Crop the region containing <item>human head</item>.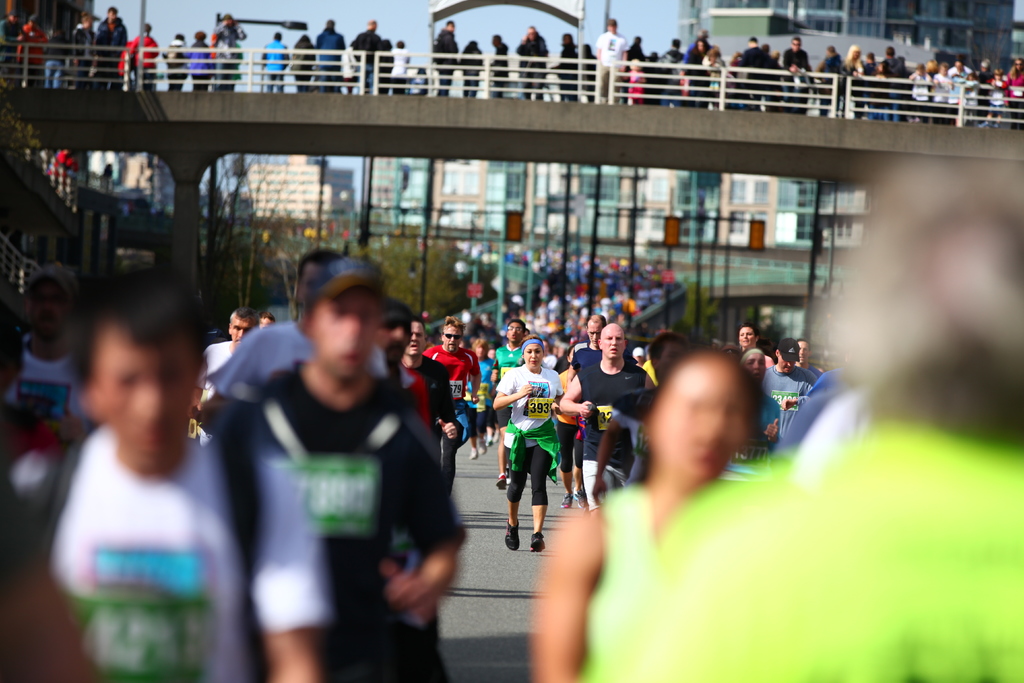
Crop region: detection(406, 313, 428, 357).
